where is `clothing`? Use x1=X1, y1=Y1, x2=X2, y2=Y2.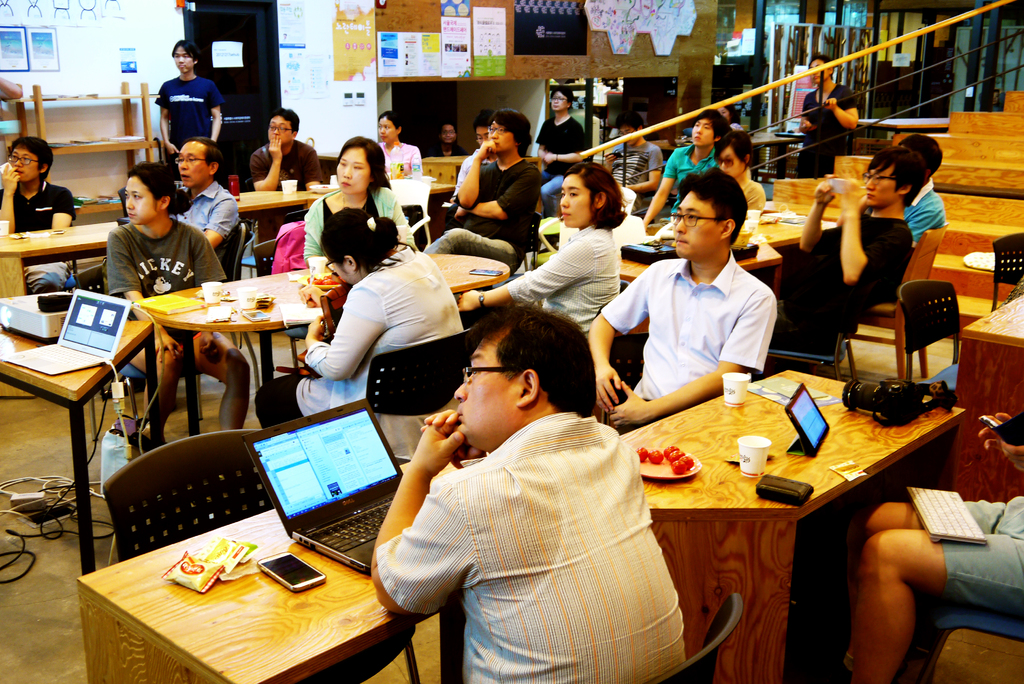
x1=901, y1=175, x2=950, y2=256.
